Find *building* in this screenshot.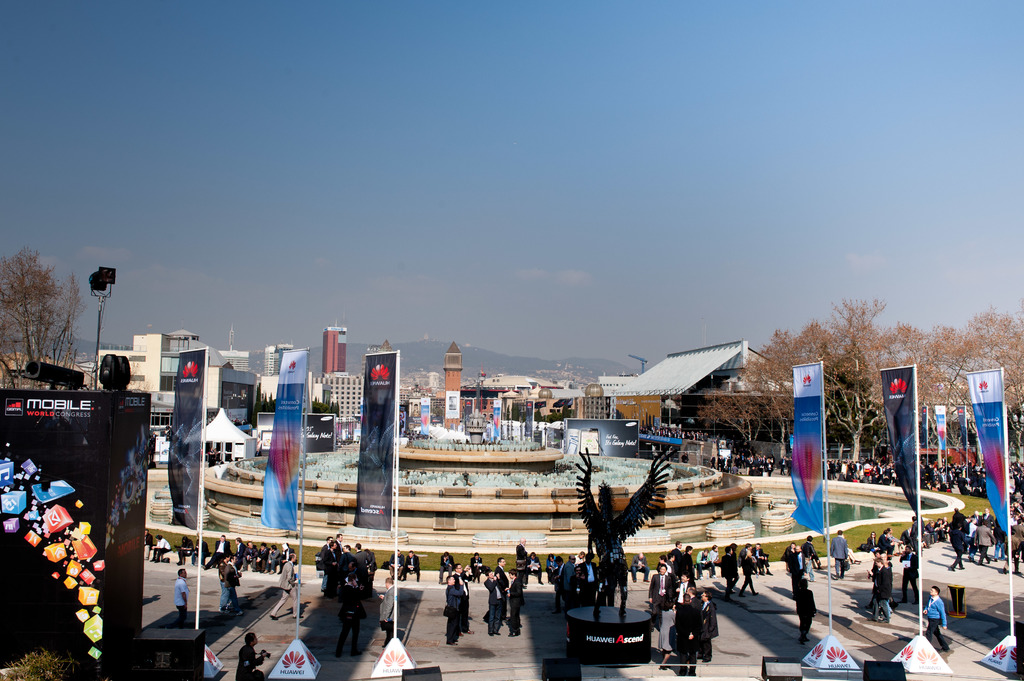
The bounding box for *building* is [x1=462, y1=376, x2=664, y2=438].
